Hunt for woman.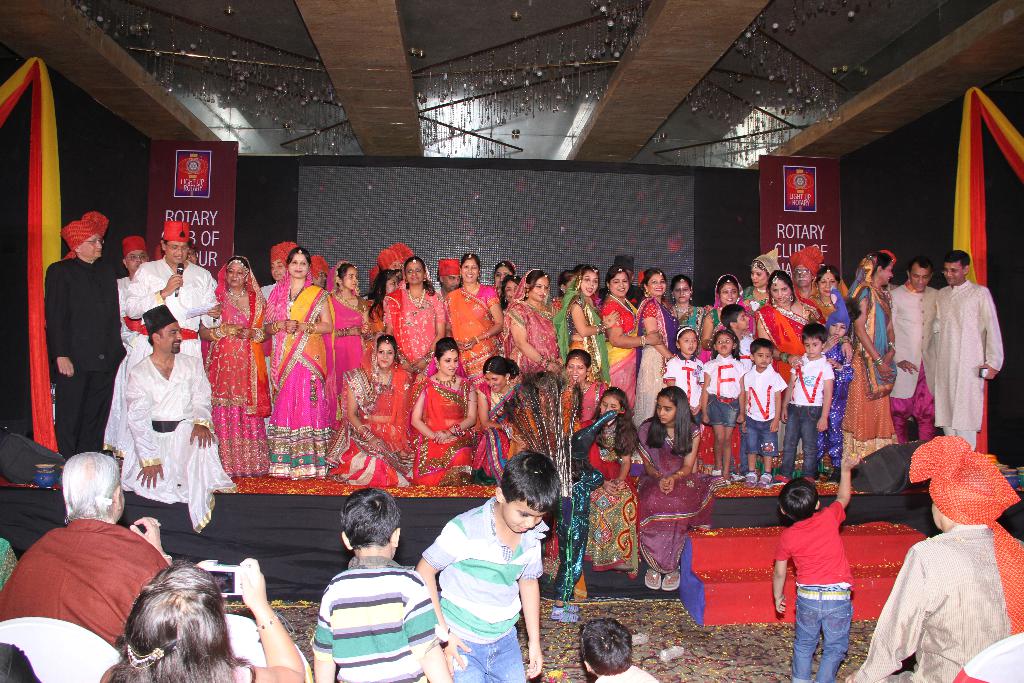
Hunted down at box=[99, 554, 308, 682].
